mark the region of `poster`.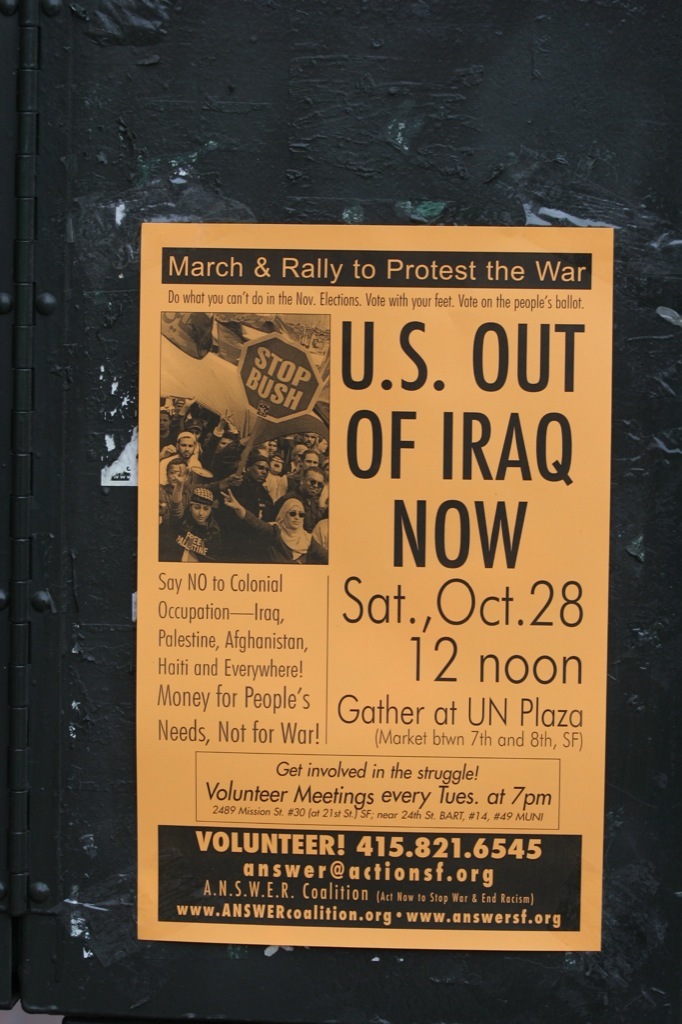
Region: 141:225:609:949.
